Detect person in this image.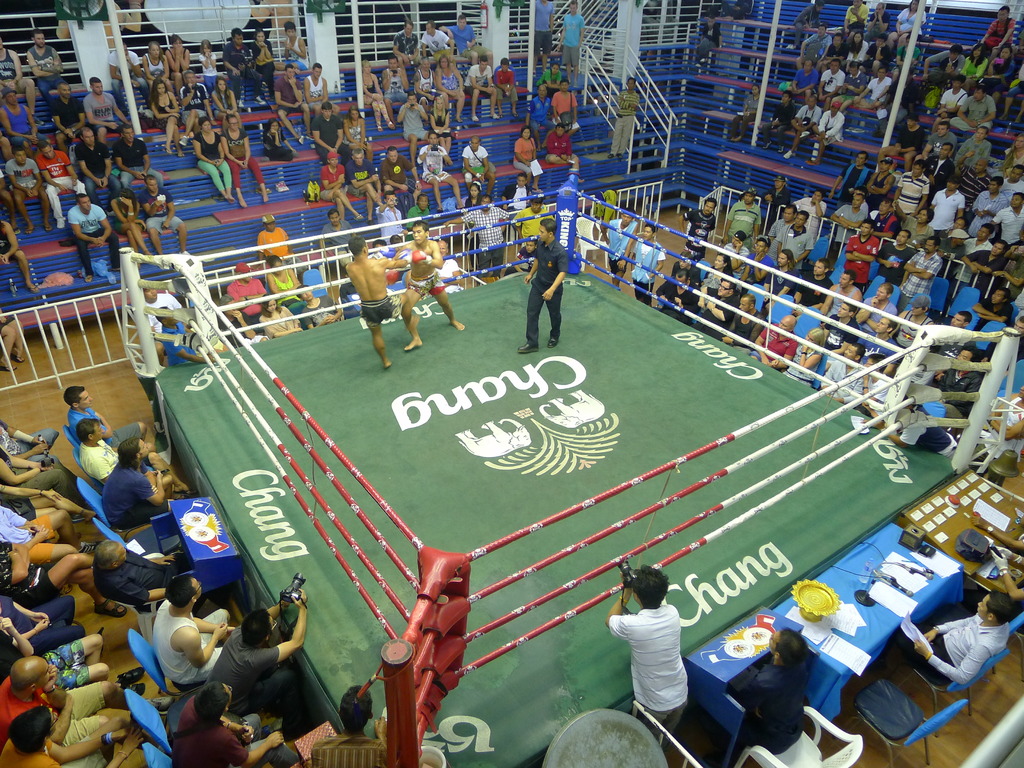
Detection: [922, 144, 952, 188].
